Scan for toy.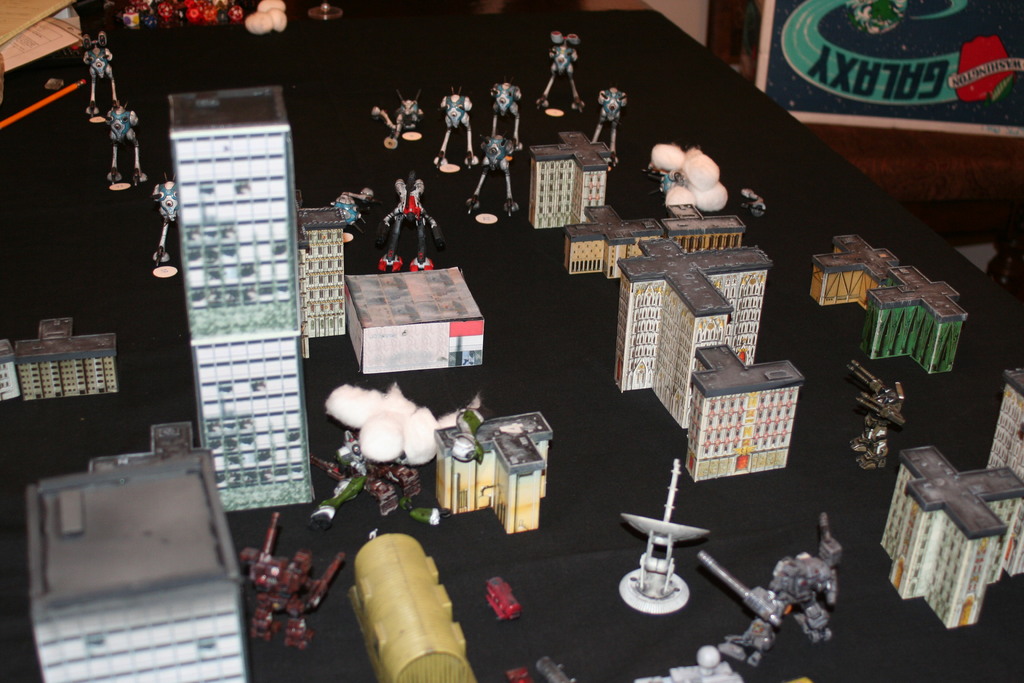
Scan result: (x1=376, y1=89, x2=420, y2=144).
